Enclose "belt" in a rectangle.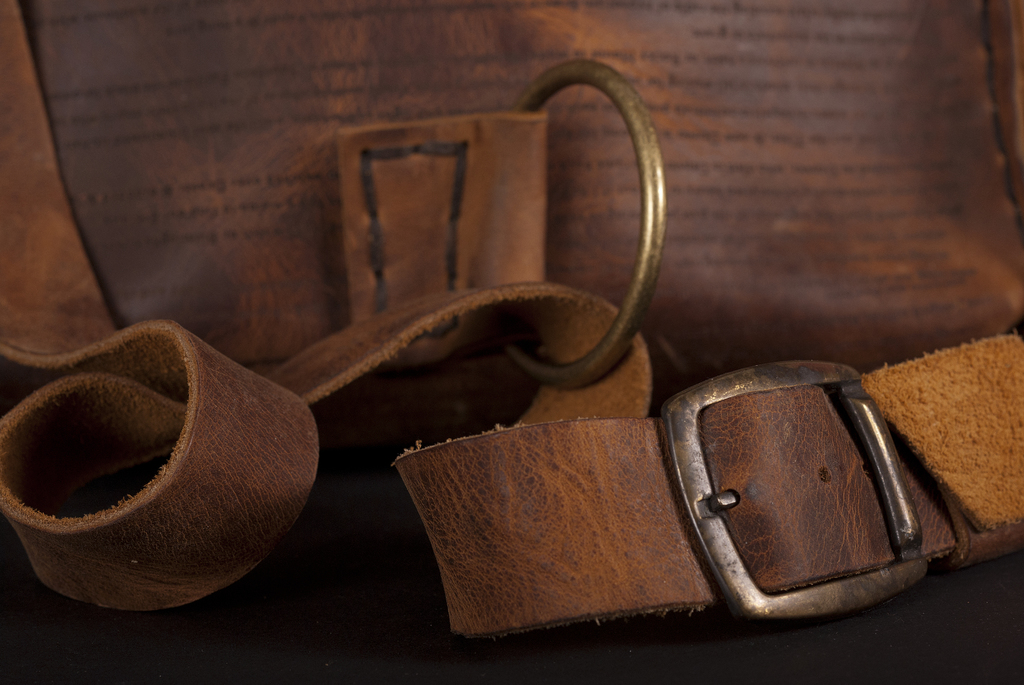
select_region(0, 0, 1023, 641).
